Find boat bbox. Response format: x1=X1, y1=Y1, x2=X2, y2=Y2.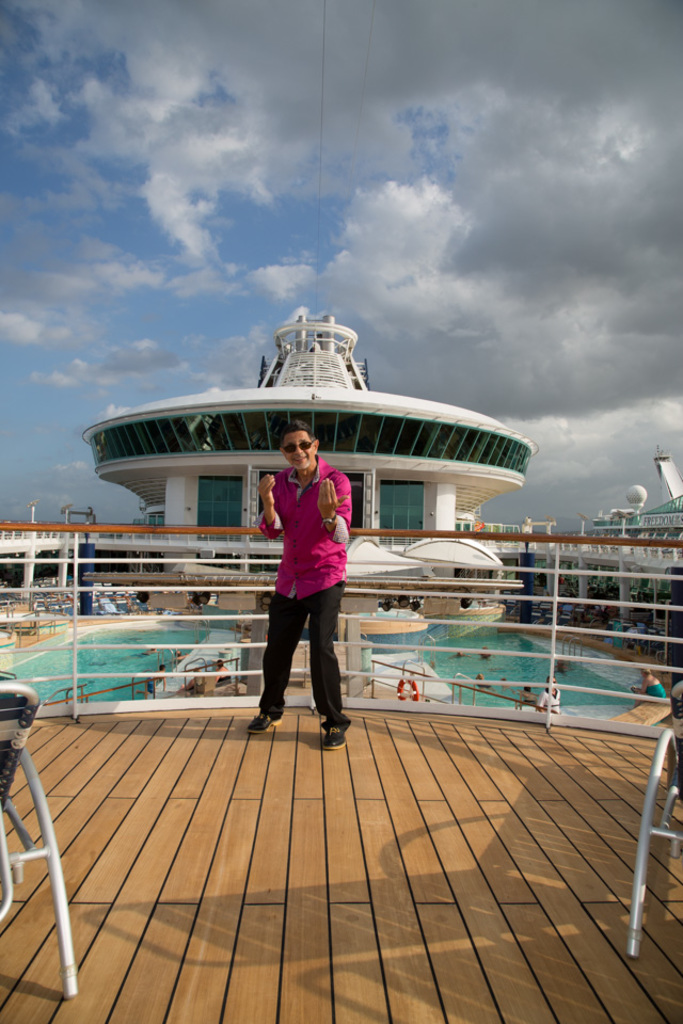
x1=0, y1=313, x2=682, y2=1023.
